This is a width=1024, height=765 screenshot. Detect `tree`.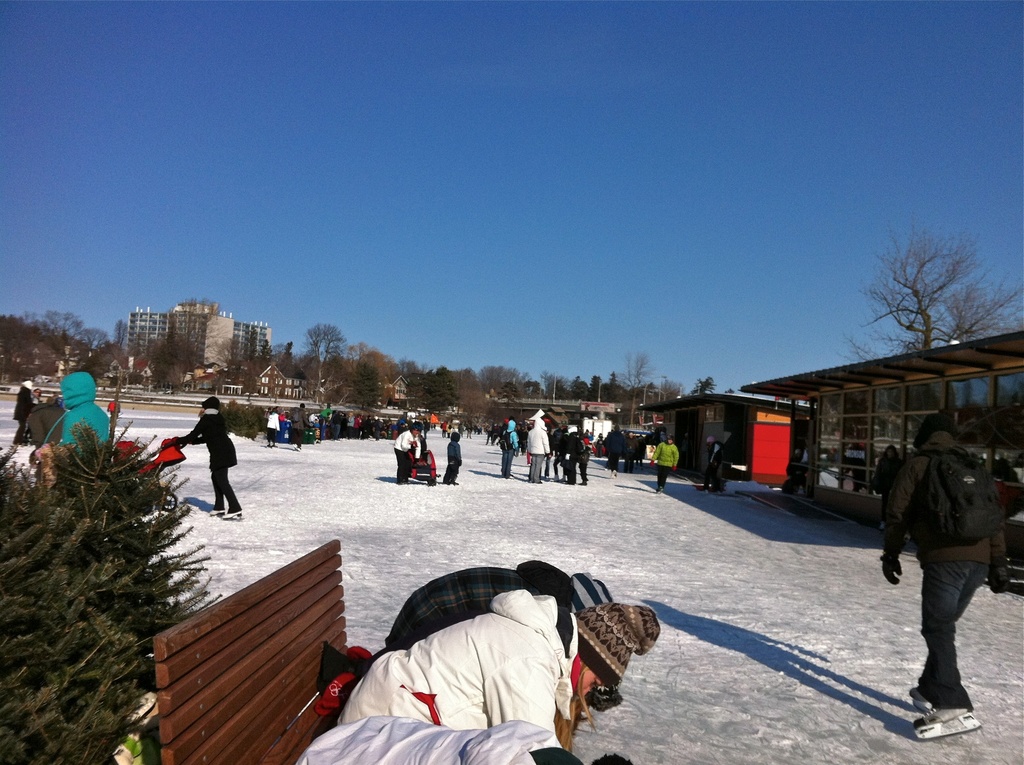
{"left": 486, "top": 361, "right": 504, "bottom": 399}.
